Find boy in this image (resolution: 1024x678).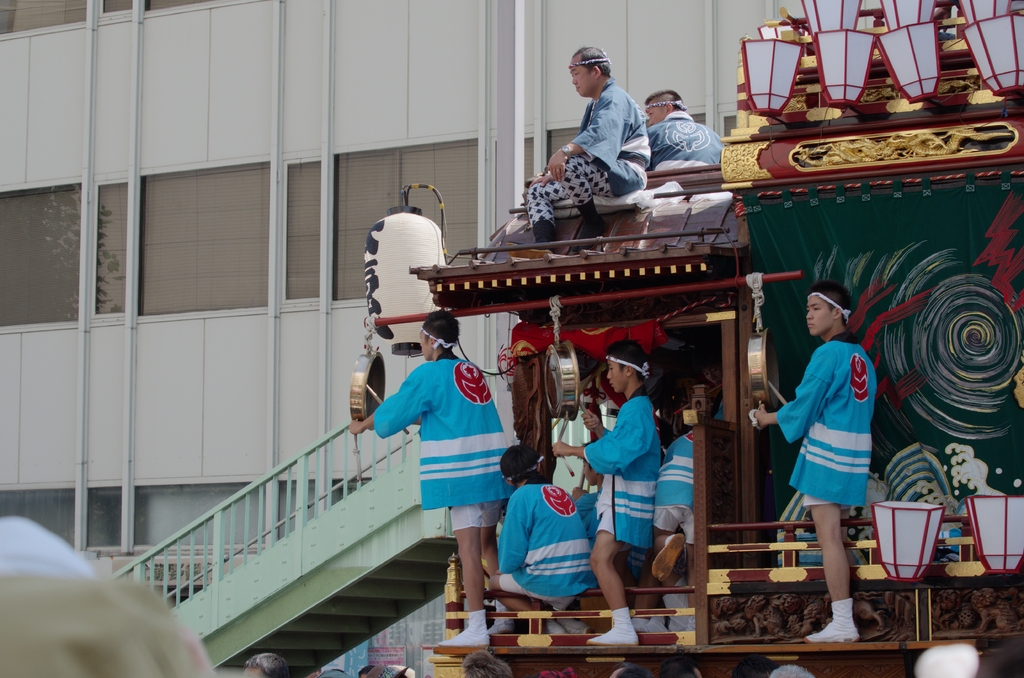
BBox(753, 280, 878, 642).
